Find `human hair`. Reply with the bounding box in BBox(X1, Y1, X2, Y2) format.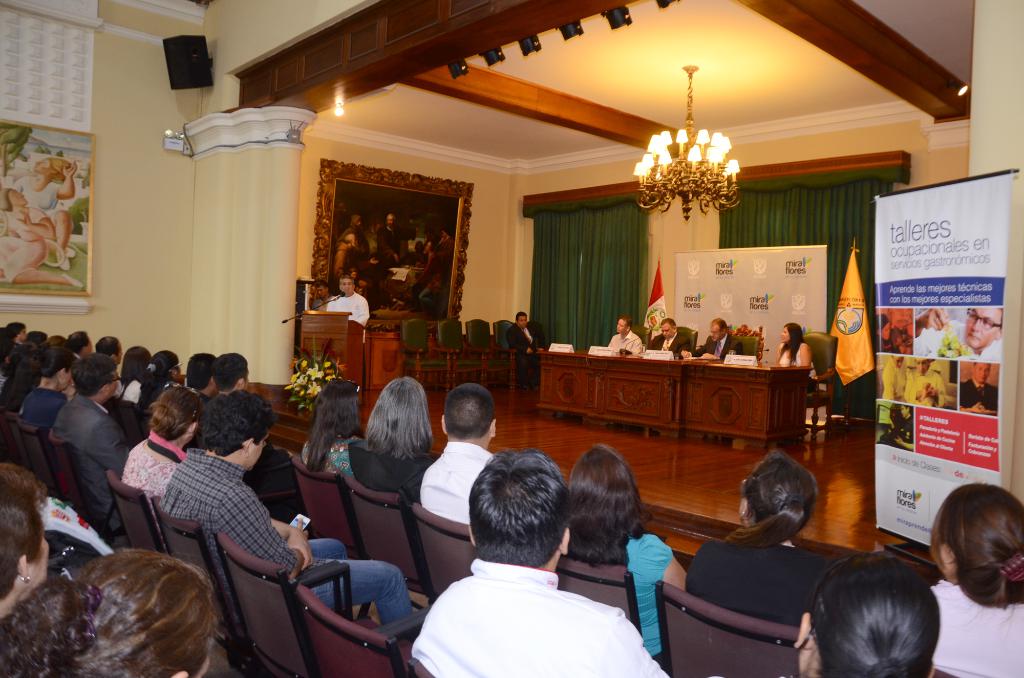
BBox(5, 313, 36, 343).
